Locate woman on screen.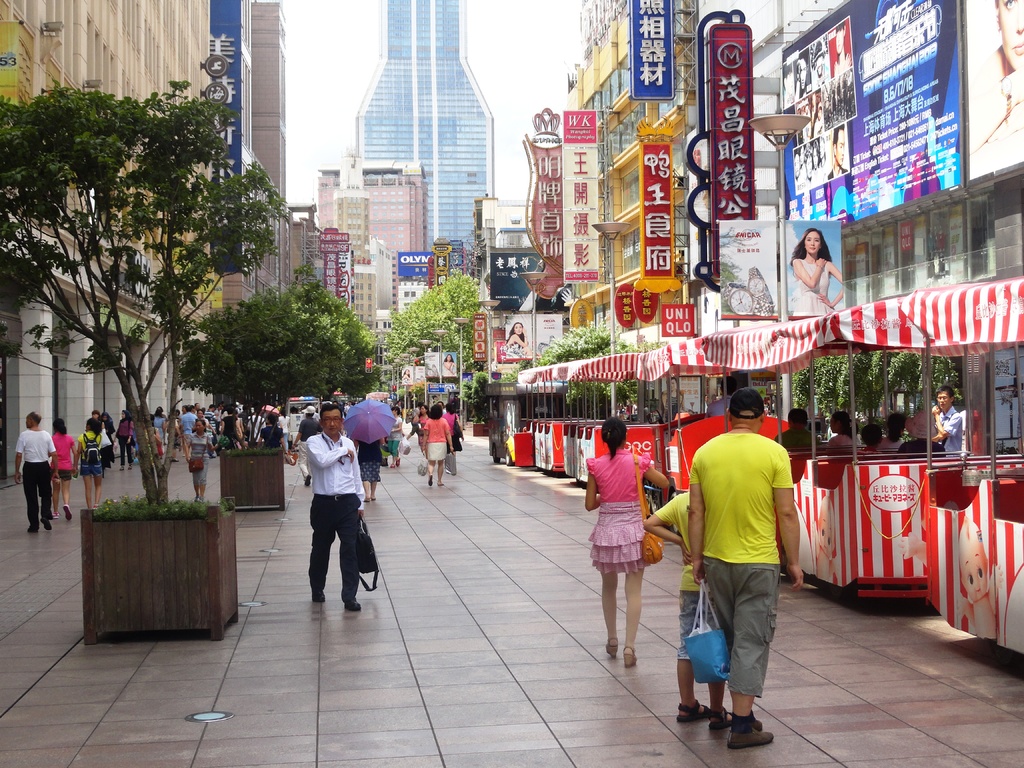
On screen at <box>443,404,465,479</box>.
